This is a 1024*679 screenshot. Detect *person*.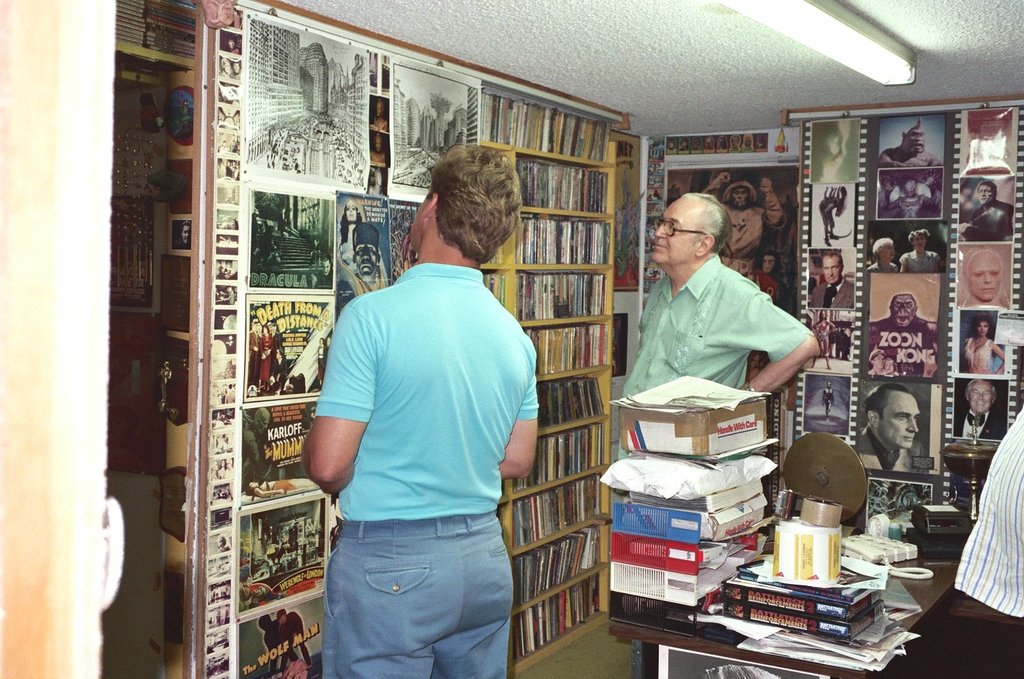
pyautogui.locateOnScreen(214, 412, 231, 425).
